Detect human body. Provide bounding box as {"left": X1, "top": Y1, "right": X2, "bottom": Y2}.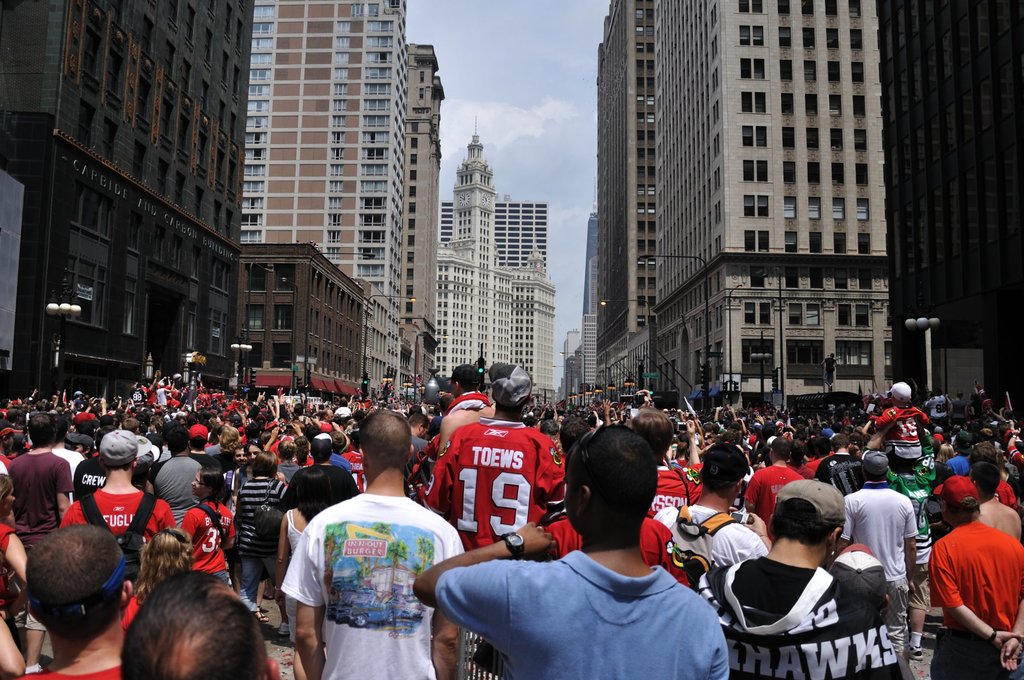
{"left": 75, "top": 424, "right": 109, "bottom": 492}.
